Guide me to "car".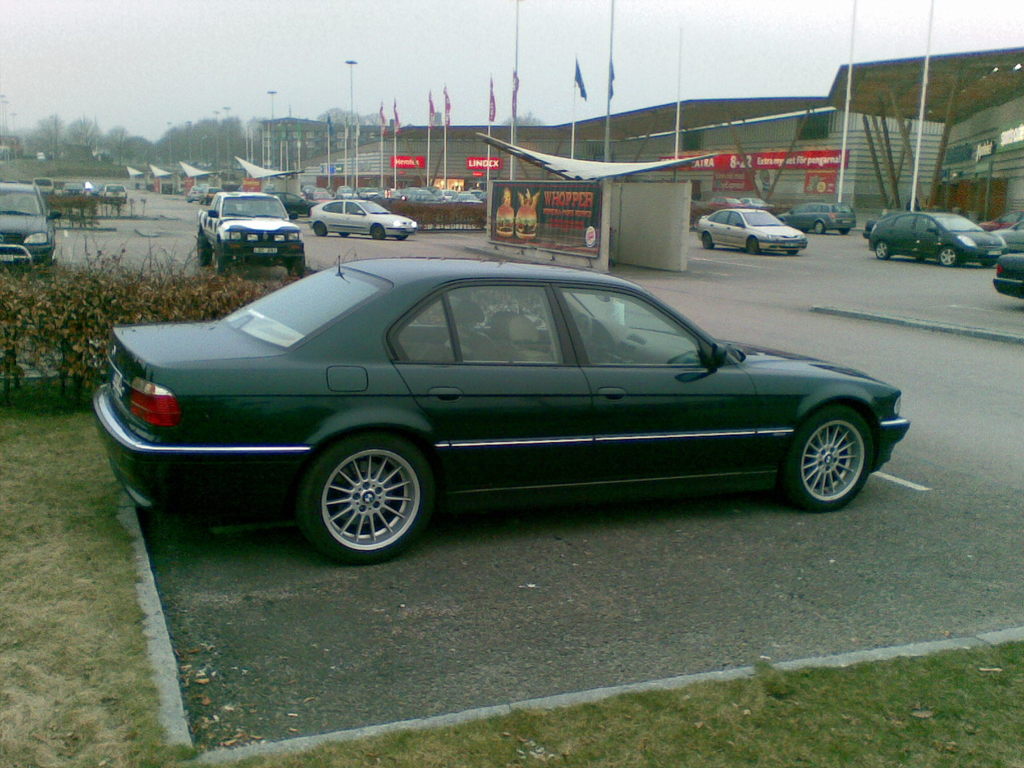
Guidance: bbox=(1000, 214, 1023, 252).
